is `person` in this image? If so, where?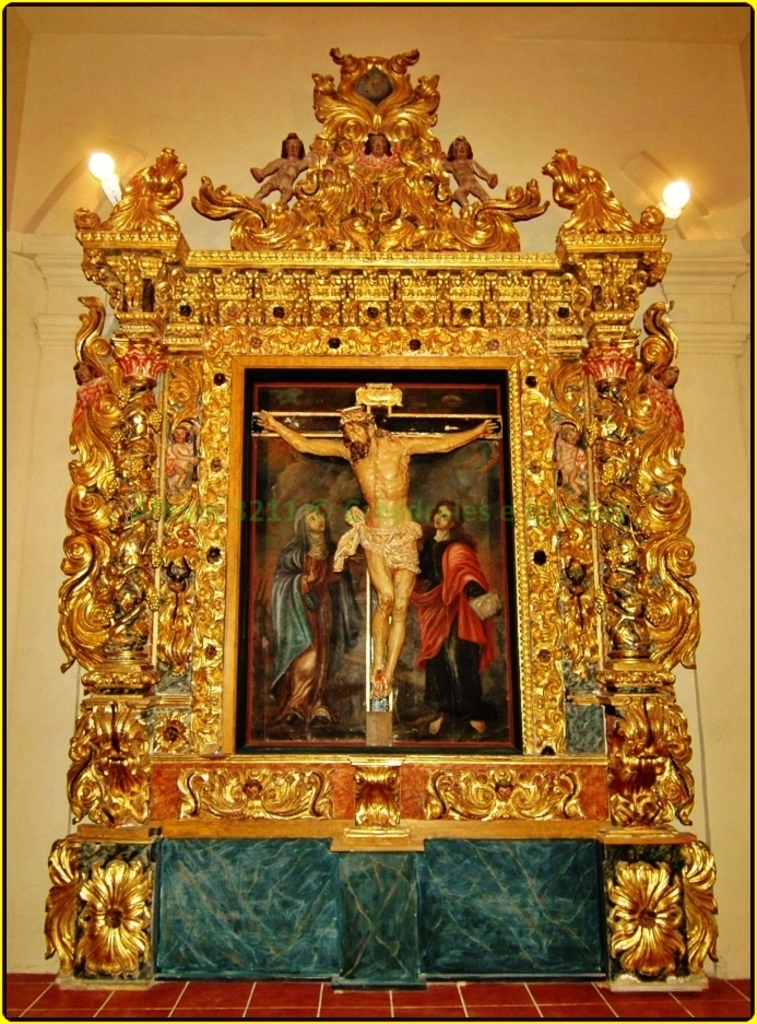
Yes, at {"x1": 443, "y1": 133, "x2": 495, "y2": 208}.
